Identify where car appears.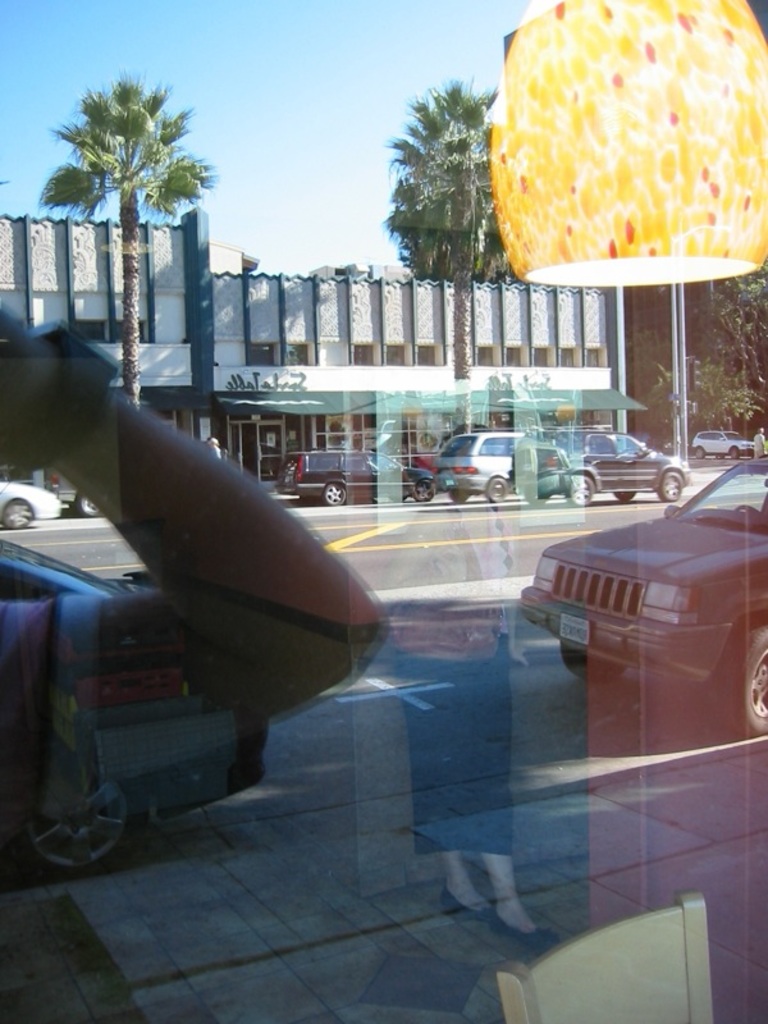
Appears at (x1=529, y1=457, x2=767, y2=748).
